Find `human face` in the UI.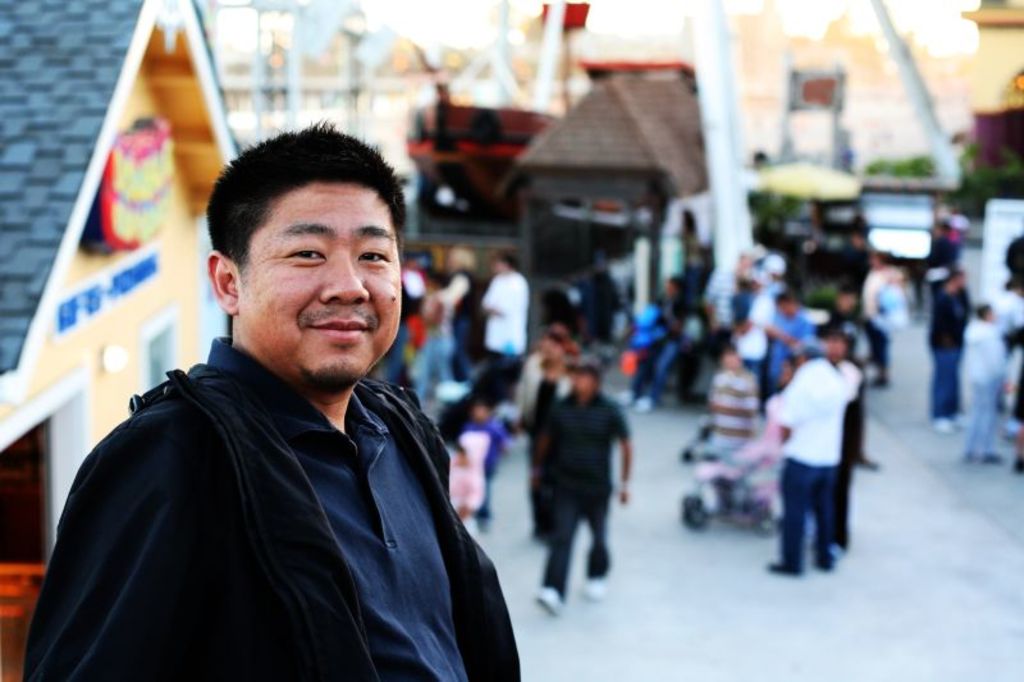
UI element at x1=571 y1=367 x2=593 y2=397.
